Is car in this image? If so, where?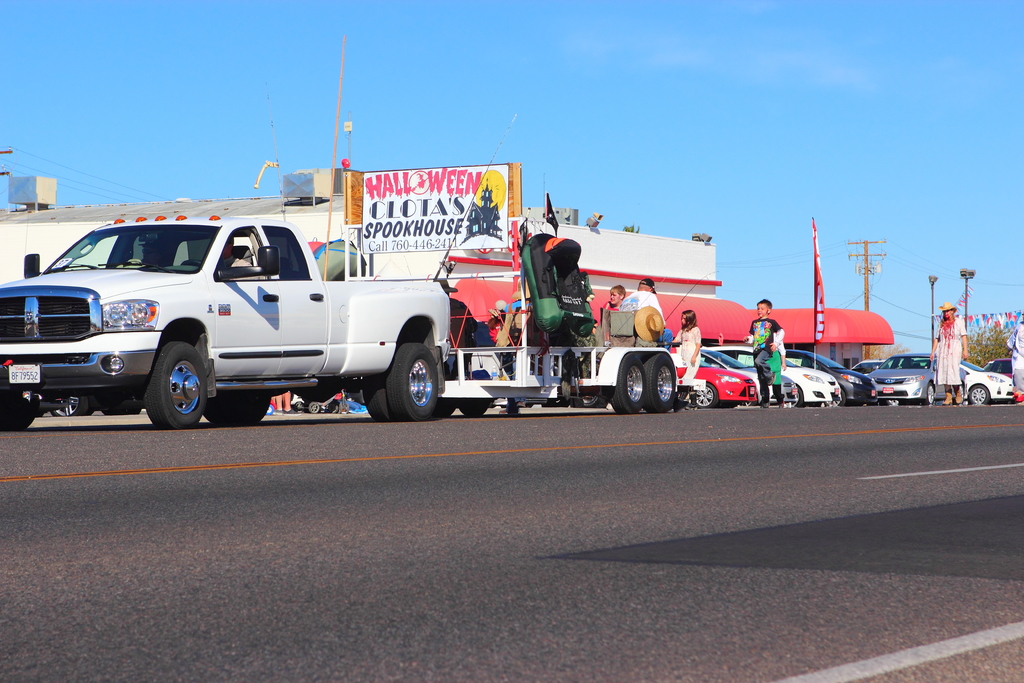
Yes, at bbox=[664, 348, 759, 410].
